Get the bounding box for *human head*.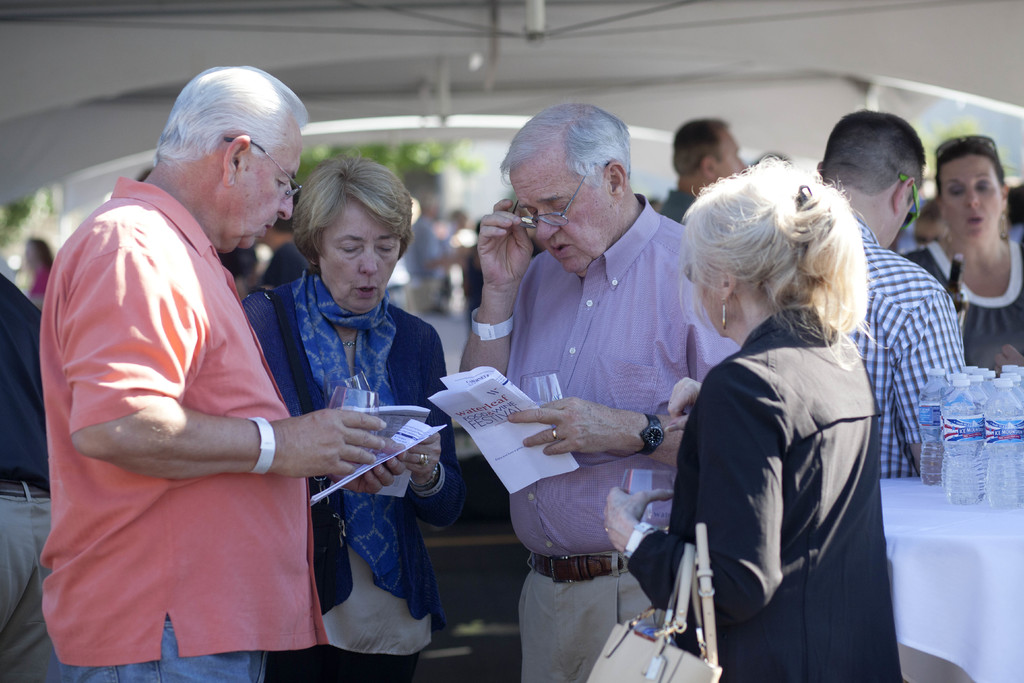
<region>687, 152, 845, 338</region>.
